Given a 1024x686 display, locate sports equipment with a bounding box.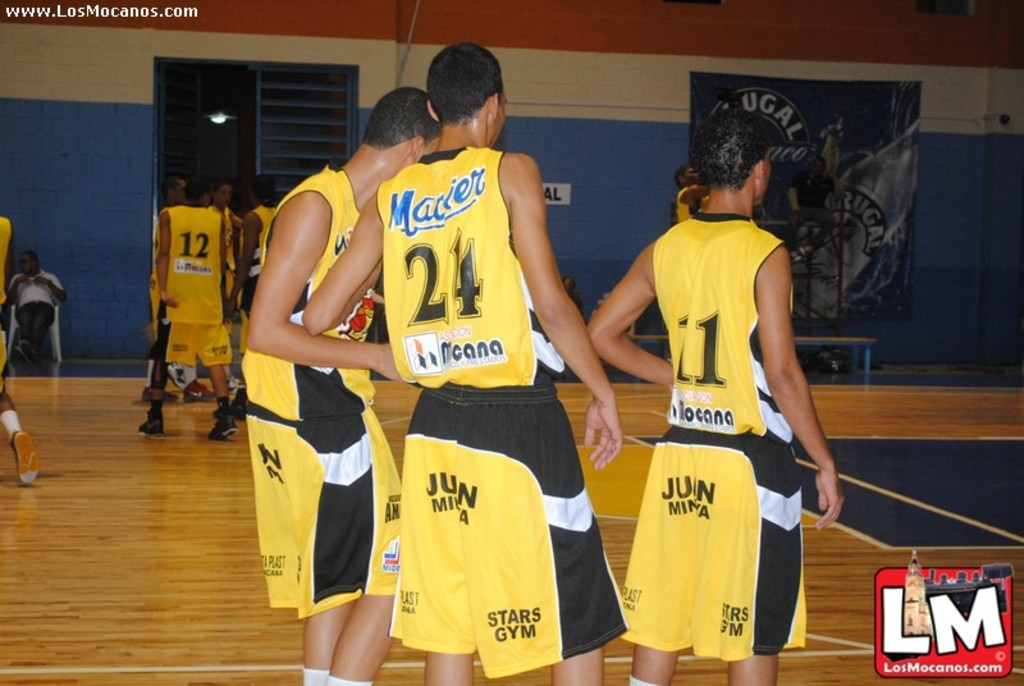
Located: select_region(8, 429, 41, 485).
